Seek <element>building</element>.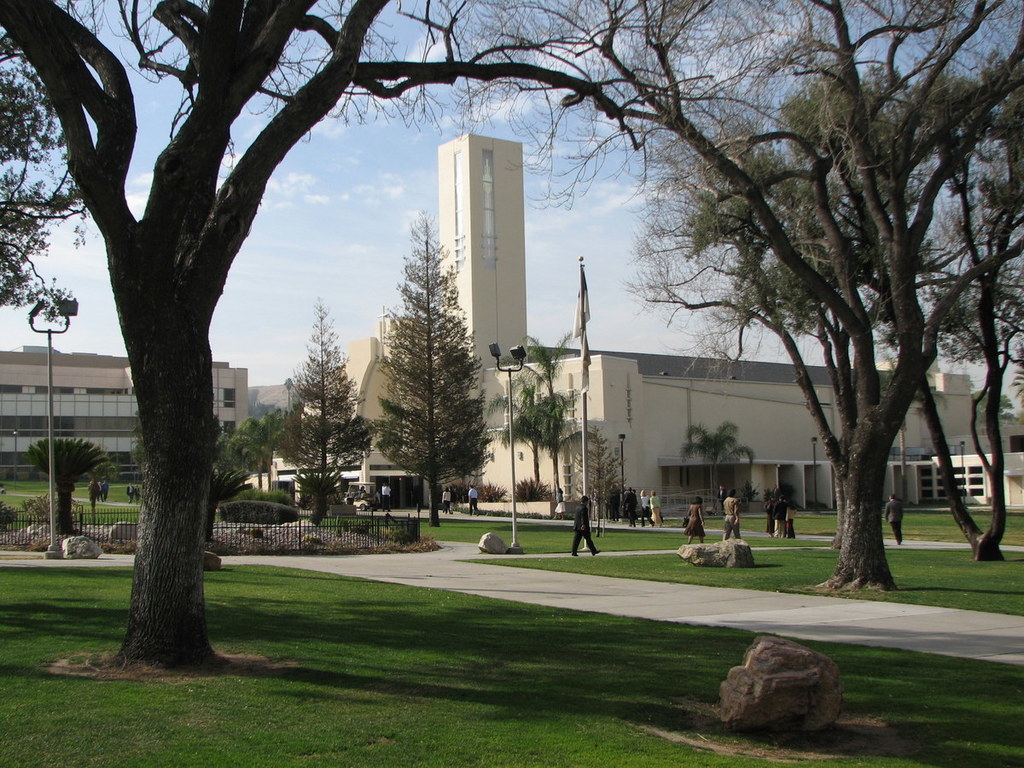
region(274, 134, 1023, 518).
